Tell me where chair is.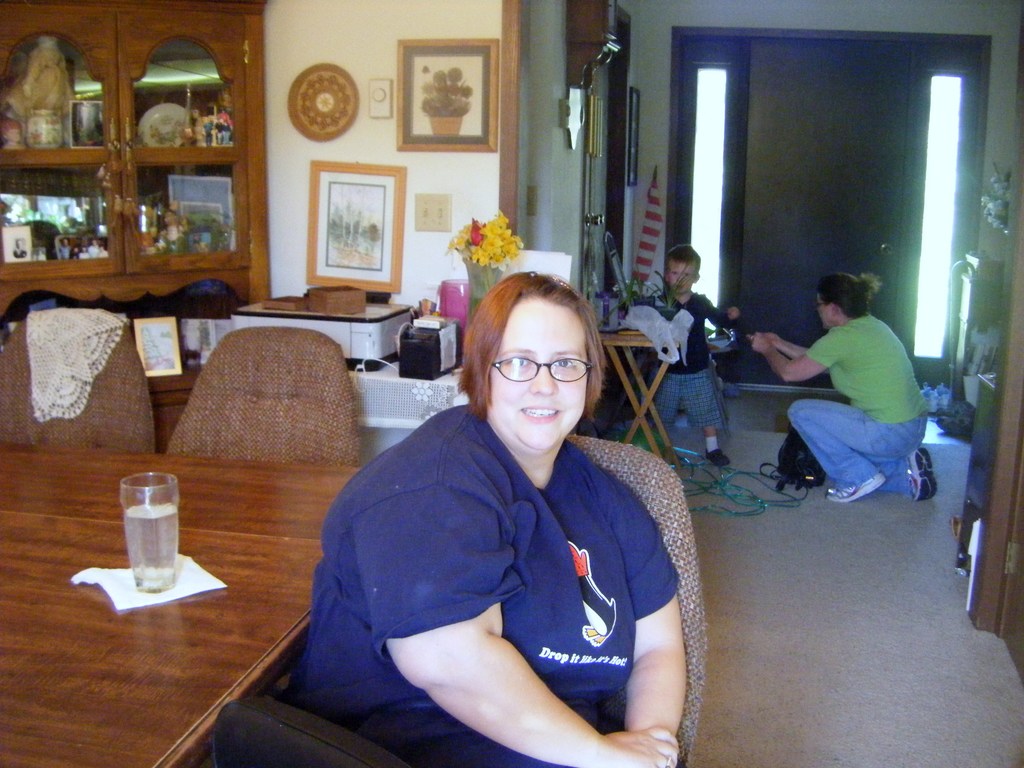
chair is at [158,324,371,497].
